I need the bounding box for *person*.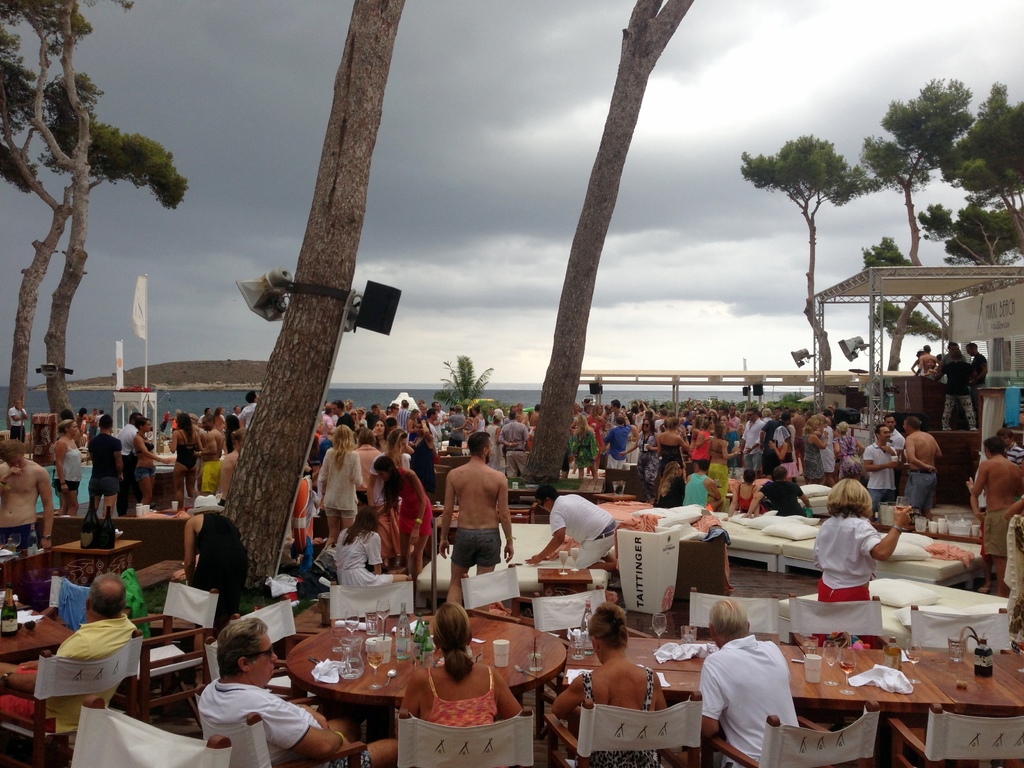
Here it is: bbox=[0, 566, 139, 736].
